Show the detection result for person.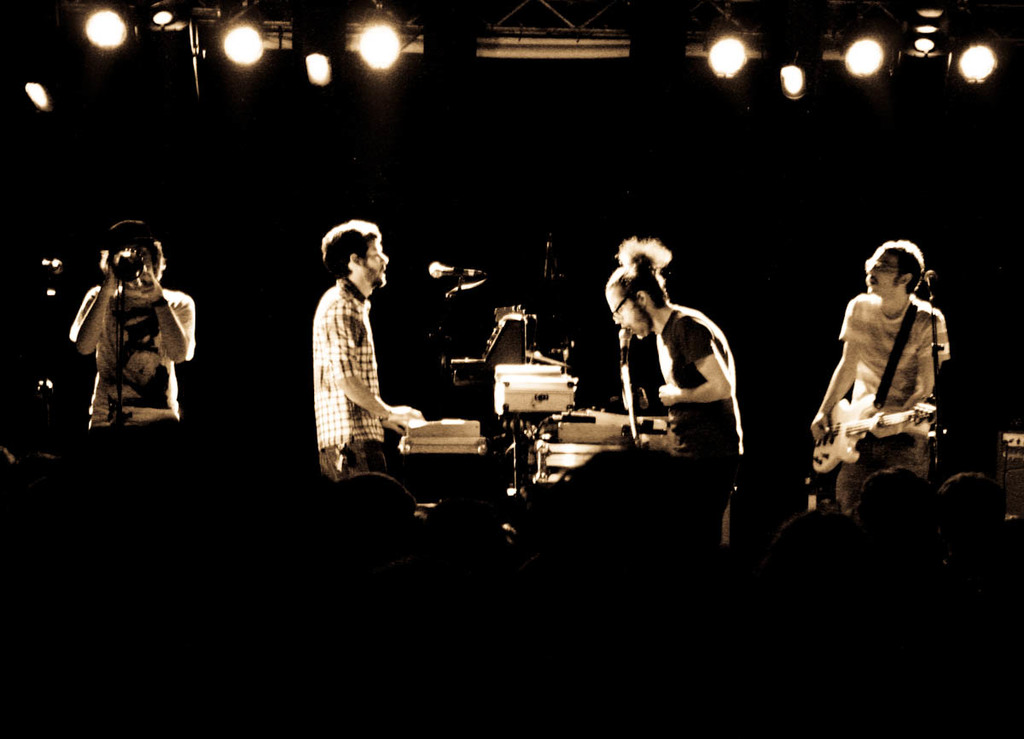
(left=590, top=222, right=750, bottom=505).
